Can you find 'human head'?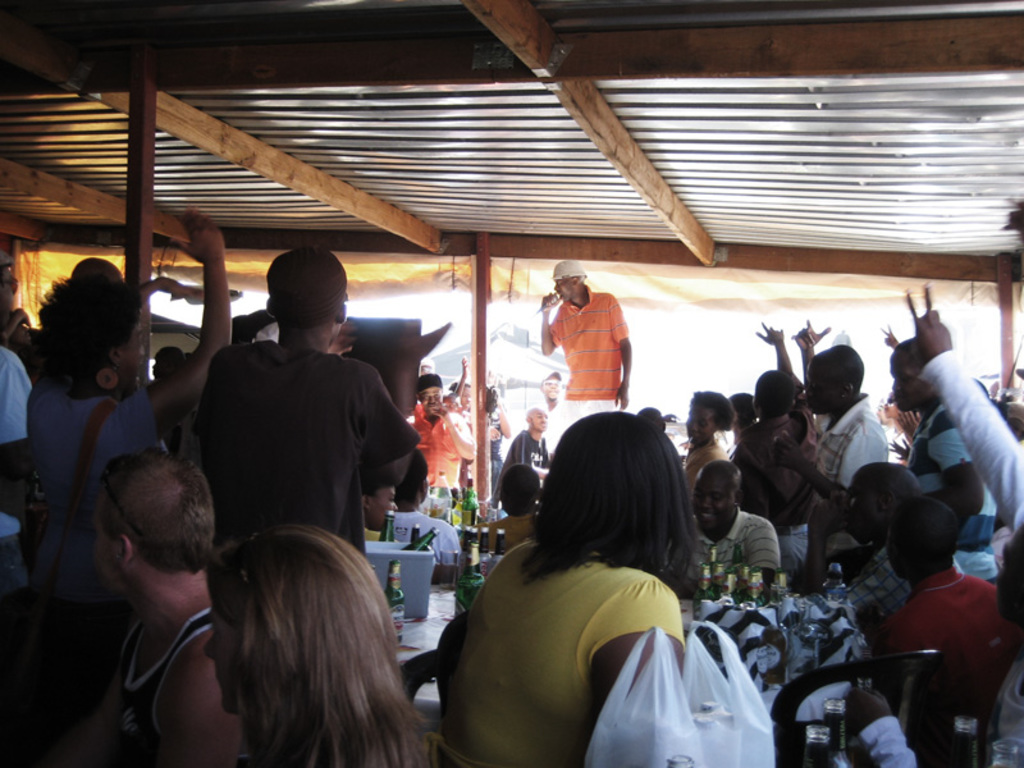
Yes, bounding box: 452/381/468/411.
